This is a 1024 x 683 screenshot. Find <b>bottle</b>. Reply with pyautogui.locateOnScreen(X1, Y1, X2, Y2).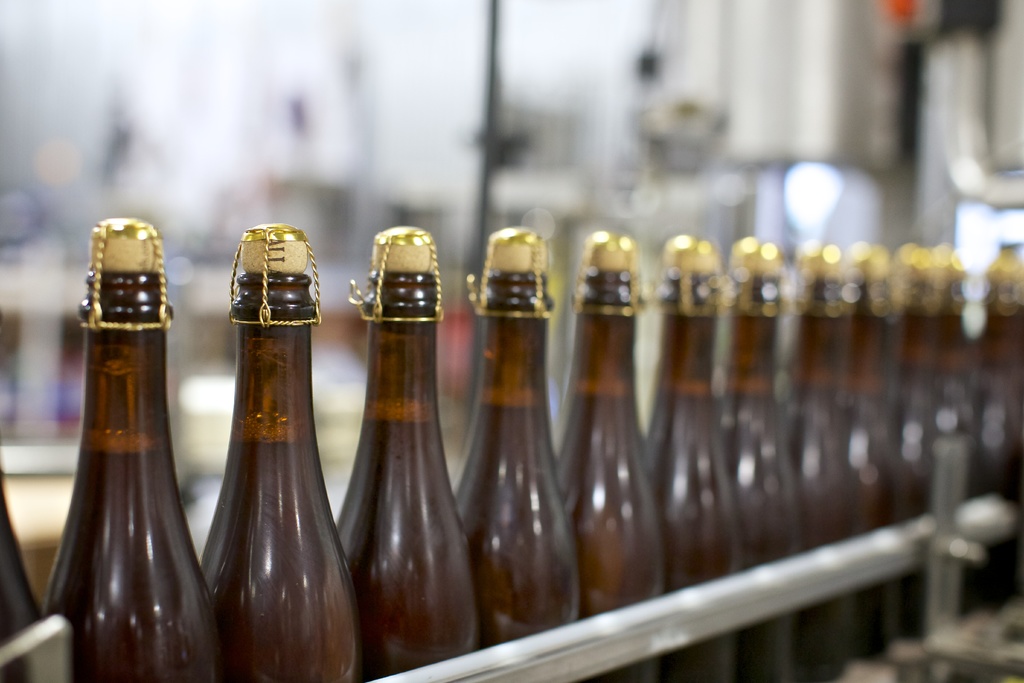
pyautogui.locateOnScreen(43, 218, 220, 682).
